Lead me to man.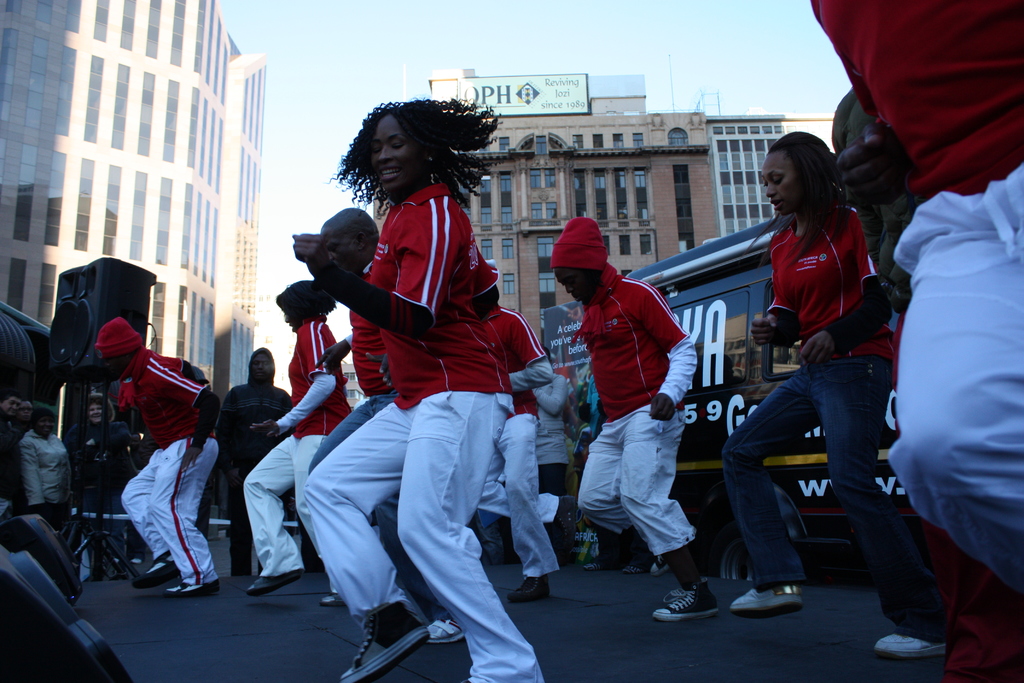
Lead to <region>69, 395, 152, 568</region>.
